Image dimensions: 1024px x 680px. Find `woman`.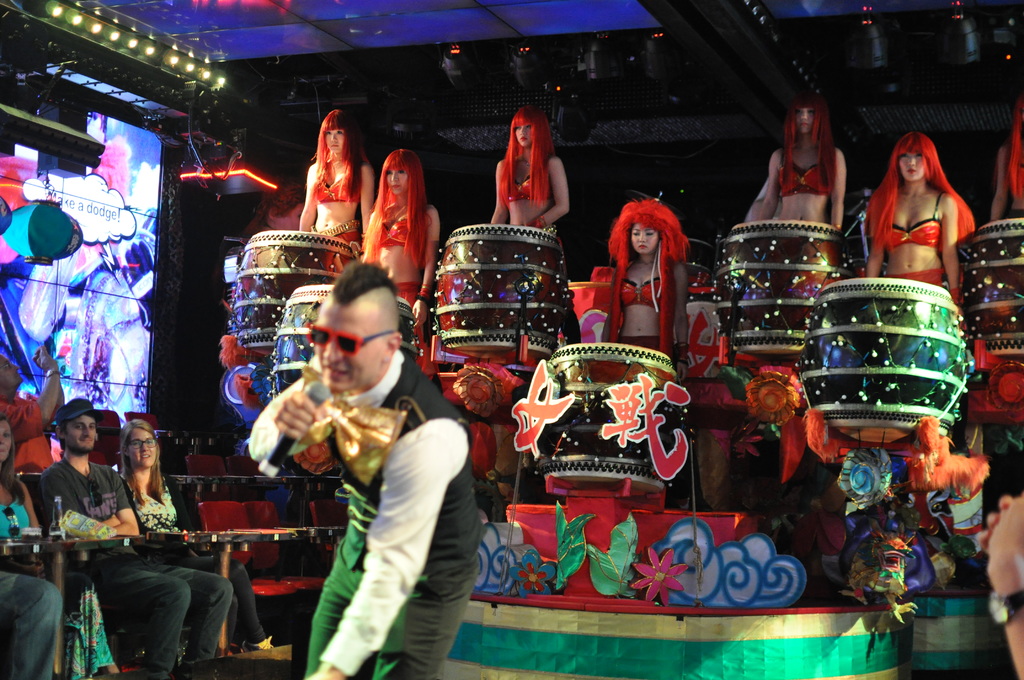
pyautogui.locateOnScreen(761, 93, 847, 229).
